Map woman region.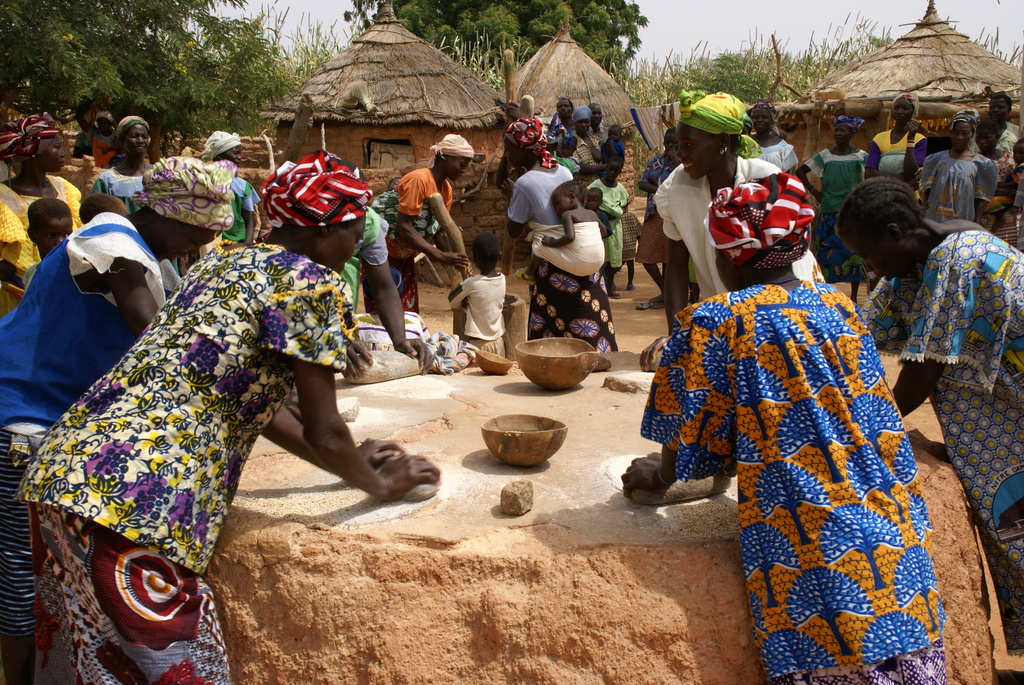
Mapped to {"x1": 616, "y1": 169, "x2": 948, "y2": 684}.
